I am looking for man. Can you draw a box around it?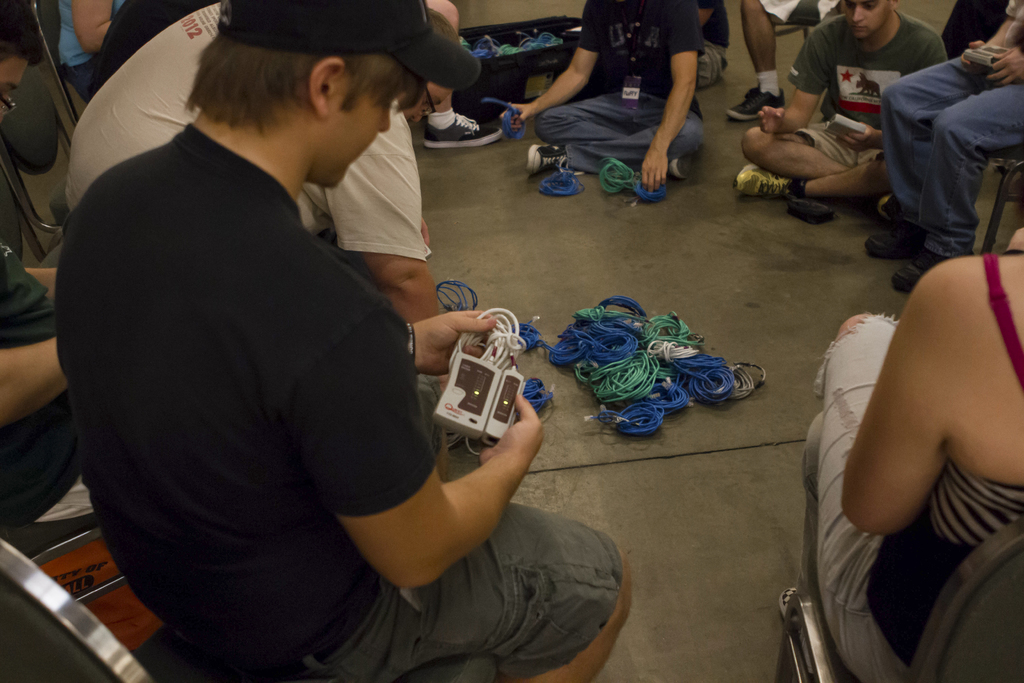
Sure, the bounding box is detection(502, 0, 711, 181).
